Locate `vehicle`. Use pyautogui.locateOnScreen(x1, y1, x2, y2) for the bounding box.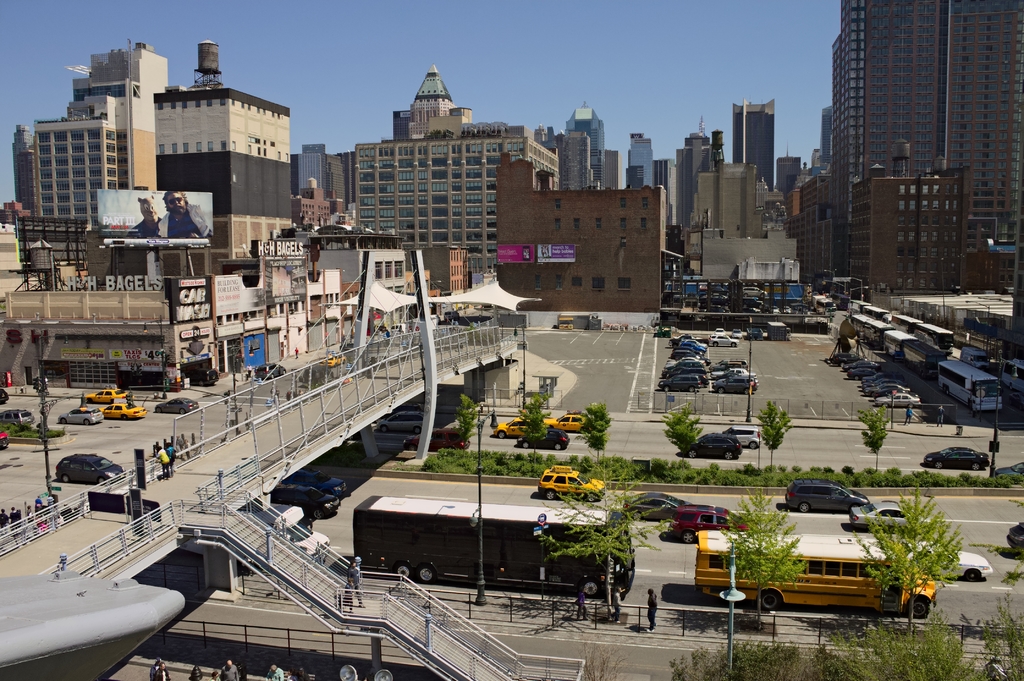
pyautogui.locateOnScreen(992, 460, 1023, 477).
